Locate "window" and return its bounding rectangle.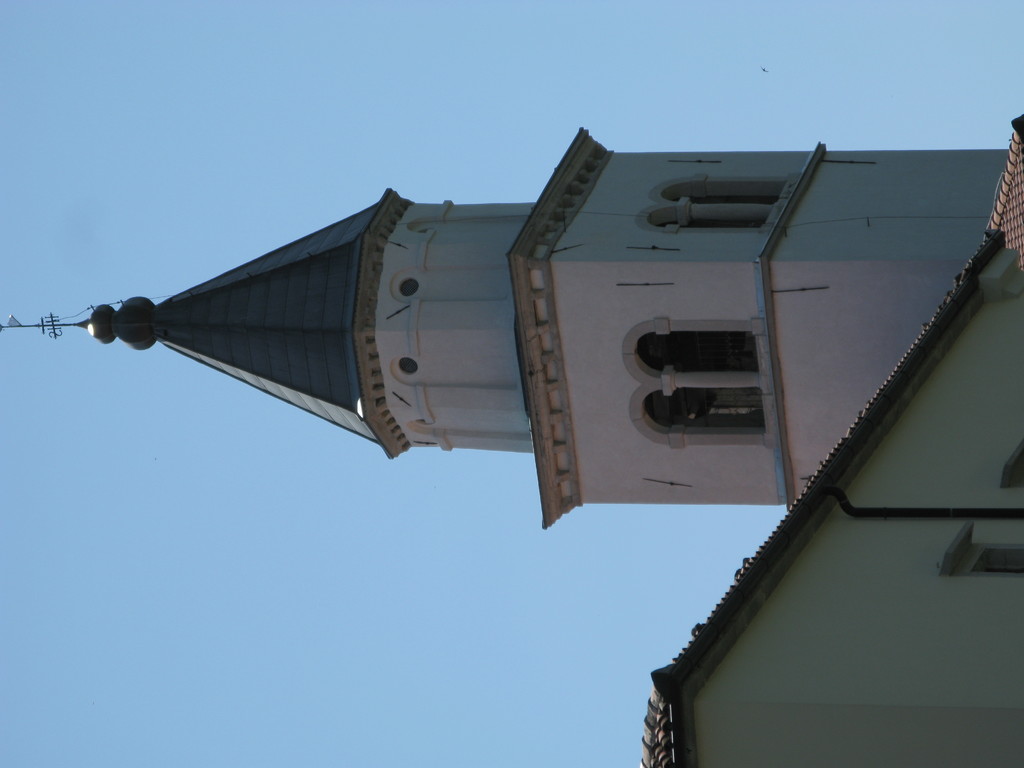
crop(633, 336, 758, 373).
